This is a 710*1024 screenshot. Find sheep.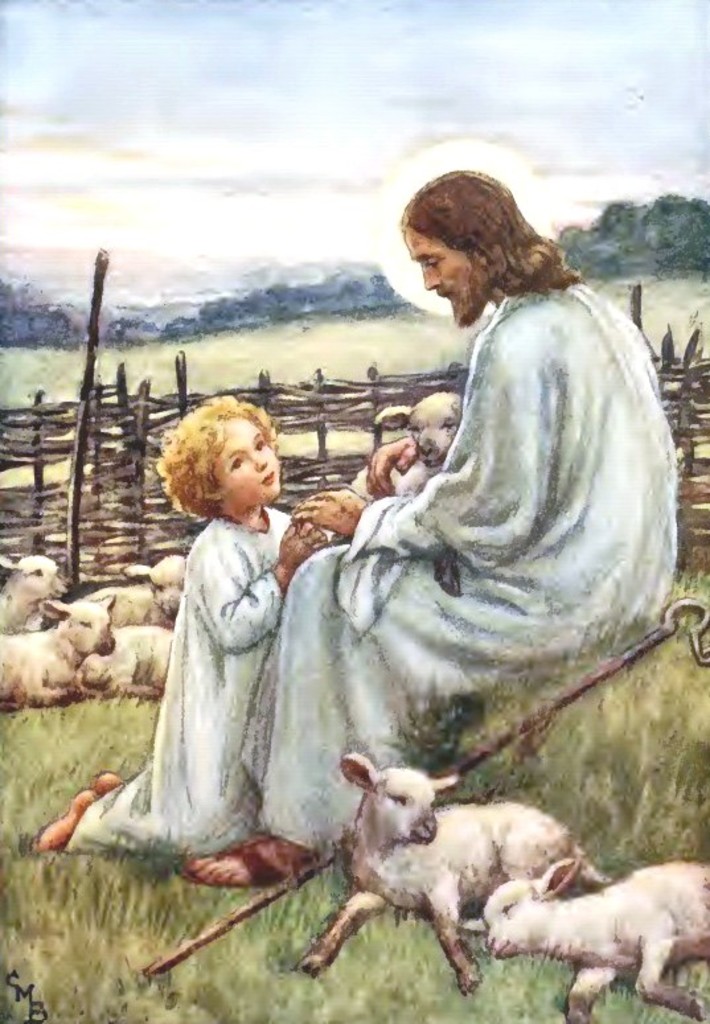
Bounding box: box(0, 555, 56, 630).
